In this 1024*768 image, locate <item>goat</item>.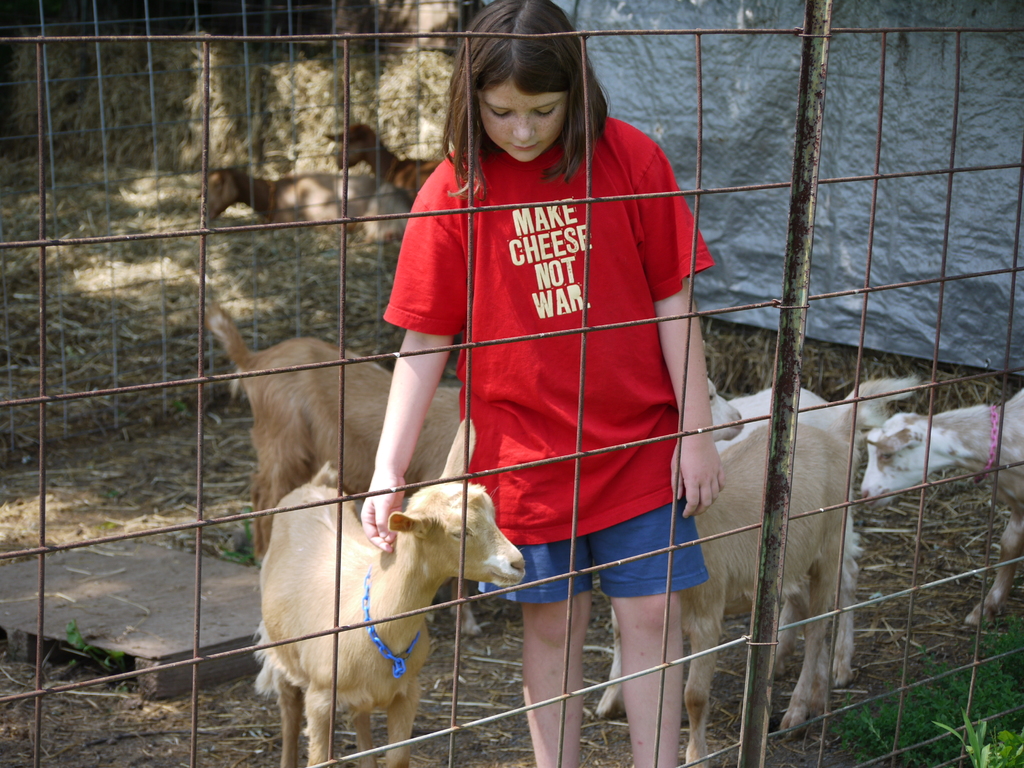
Bounding box: [x1=191, y1=166, x2=418, y2=241].
